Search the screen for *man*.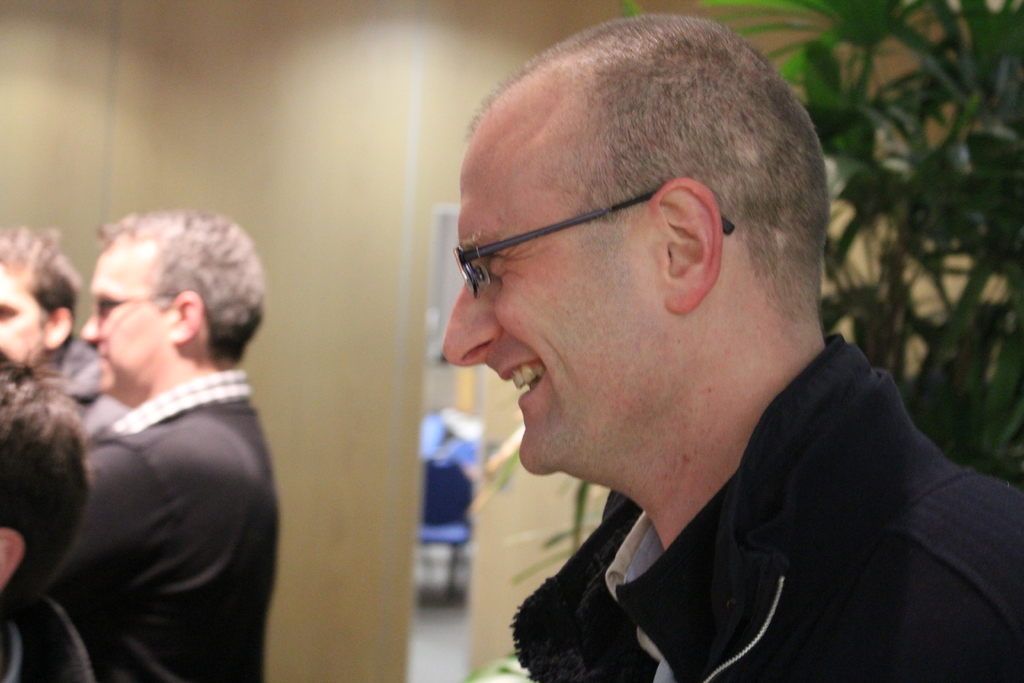
Found at bbox(0, 222, 111, 425).
